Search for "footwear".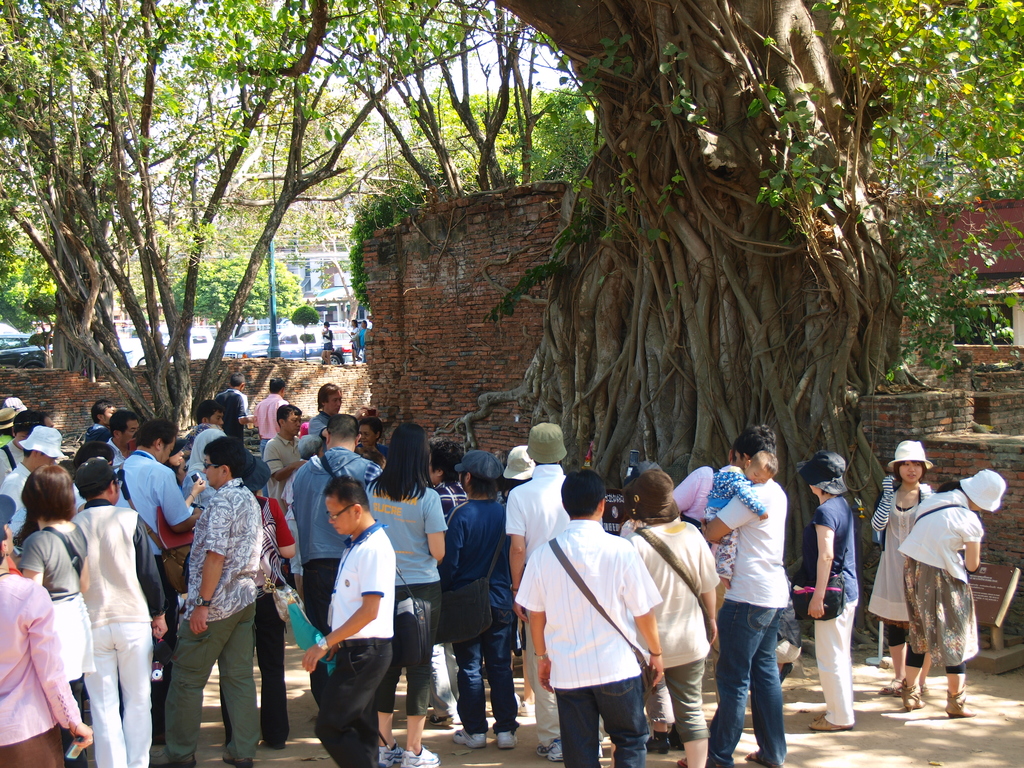
Found at 881,680,906,696.
